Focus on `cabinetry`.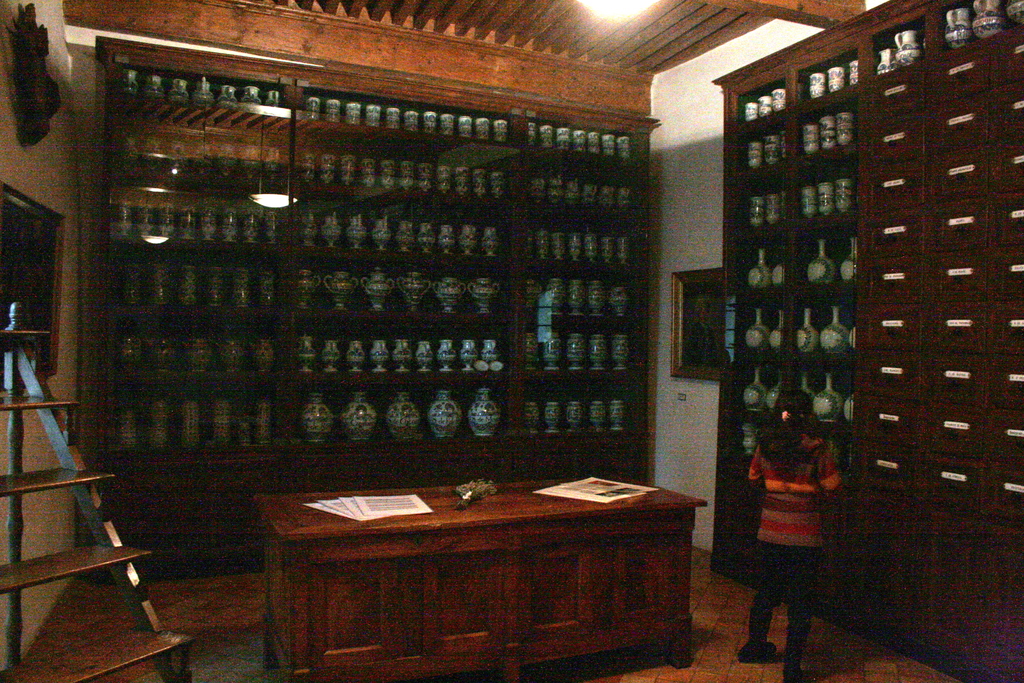
Focused at 718:469:1023:680.
